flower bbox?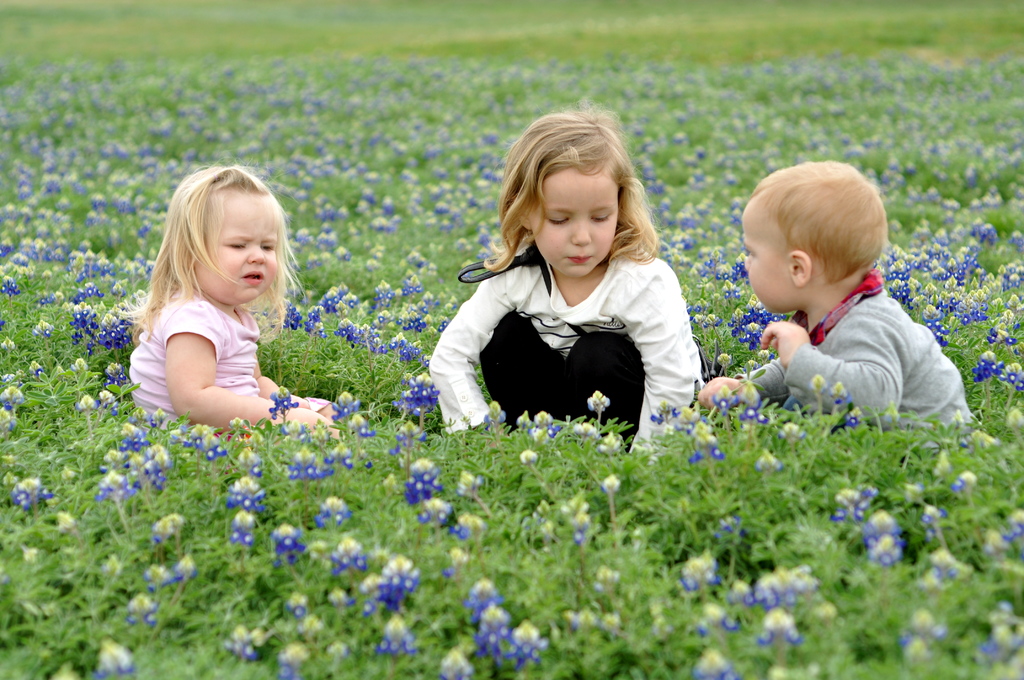
region(282, 590, 314, 618)
